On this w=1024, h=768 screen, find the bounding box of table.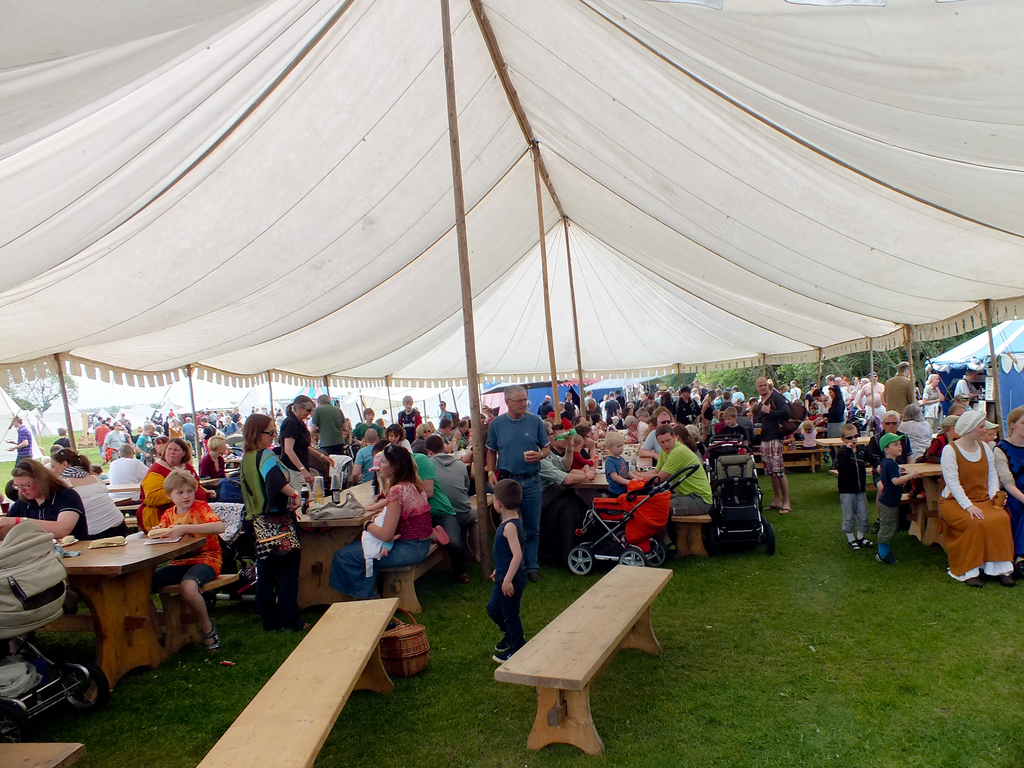
Bounding box: select_region(24, 534, 237, 701).
